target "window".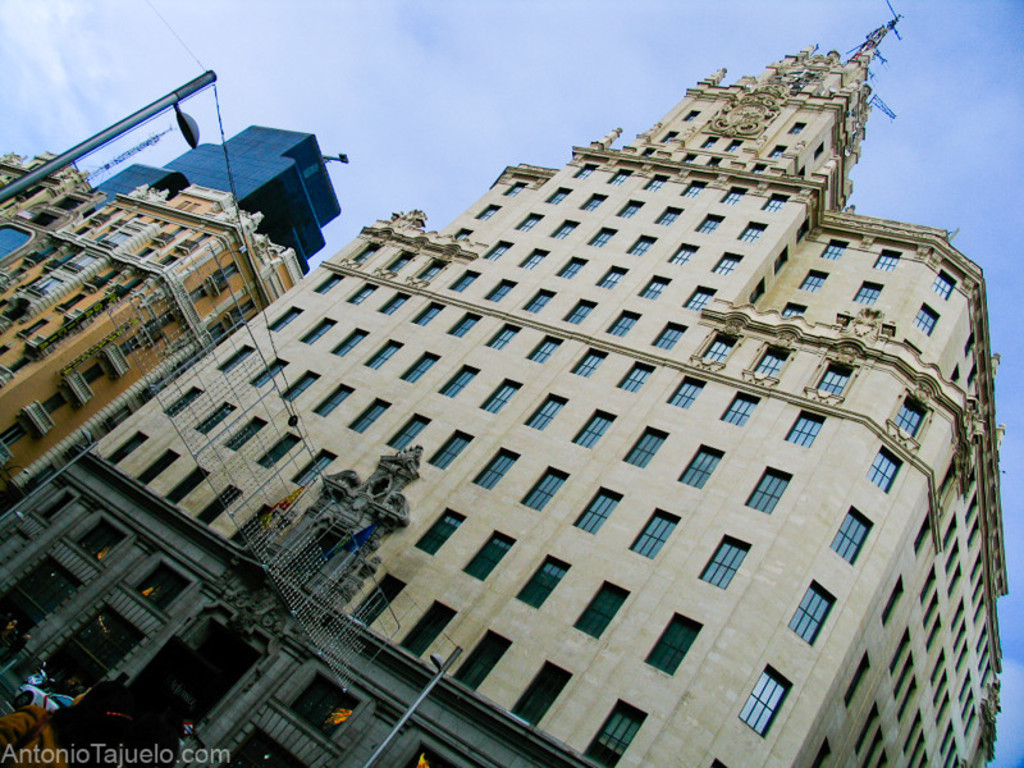
Target region: 792:216:814:243.
